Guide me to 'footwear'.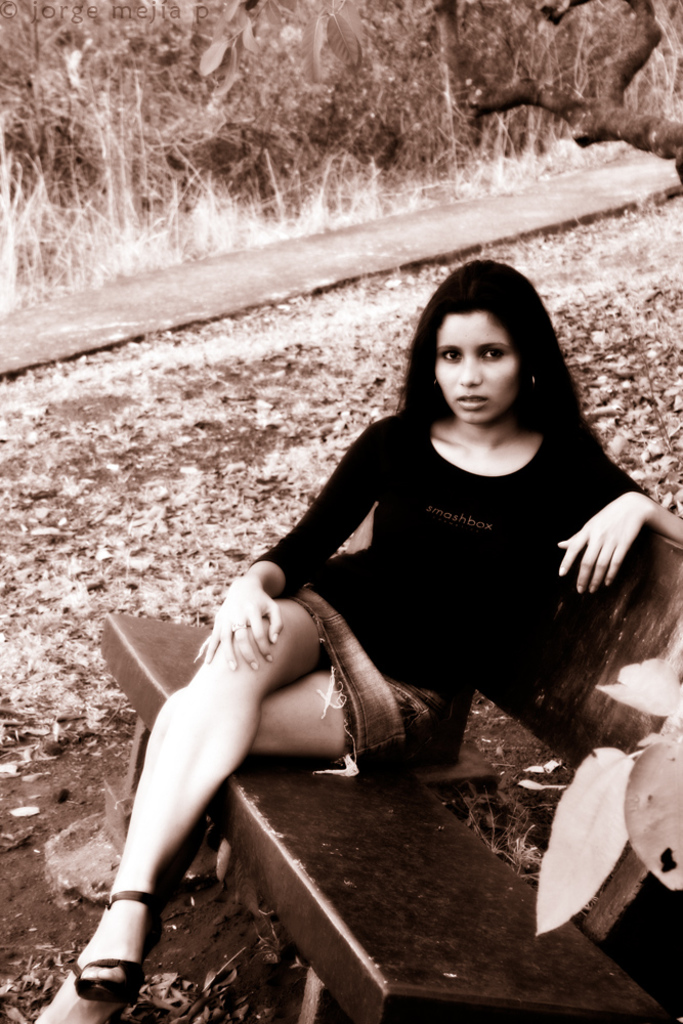
Guidance: rect(79, 912, 152, 1011).
